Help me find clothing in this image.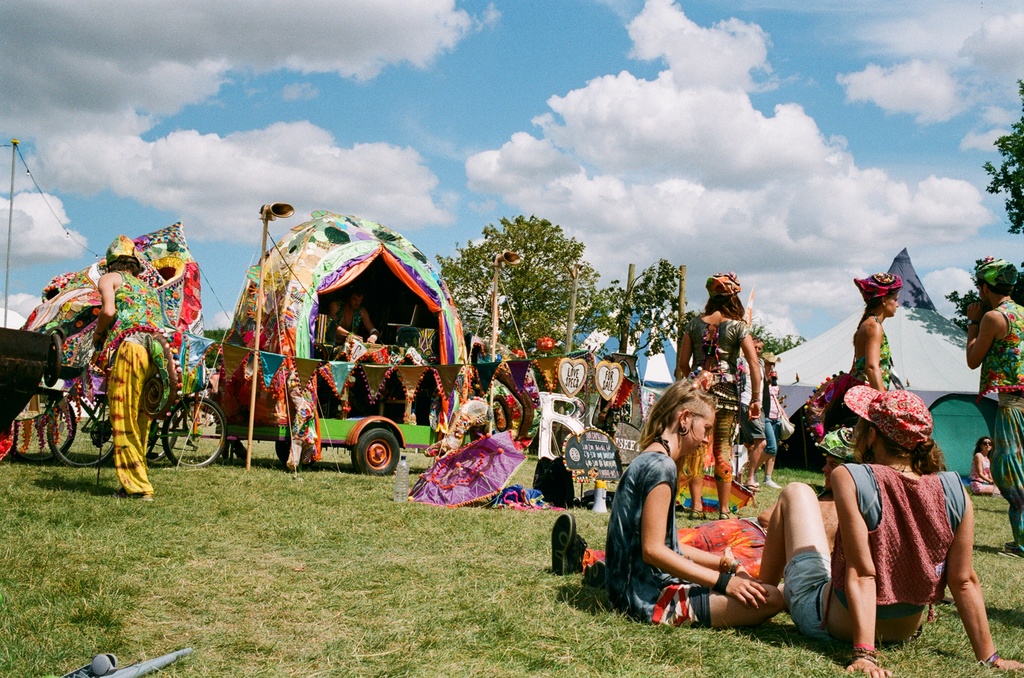
Found it: 970:451:1002:493.
